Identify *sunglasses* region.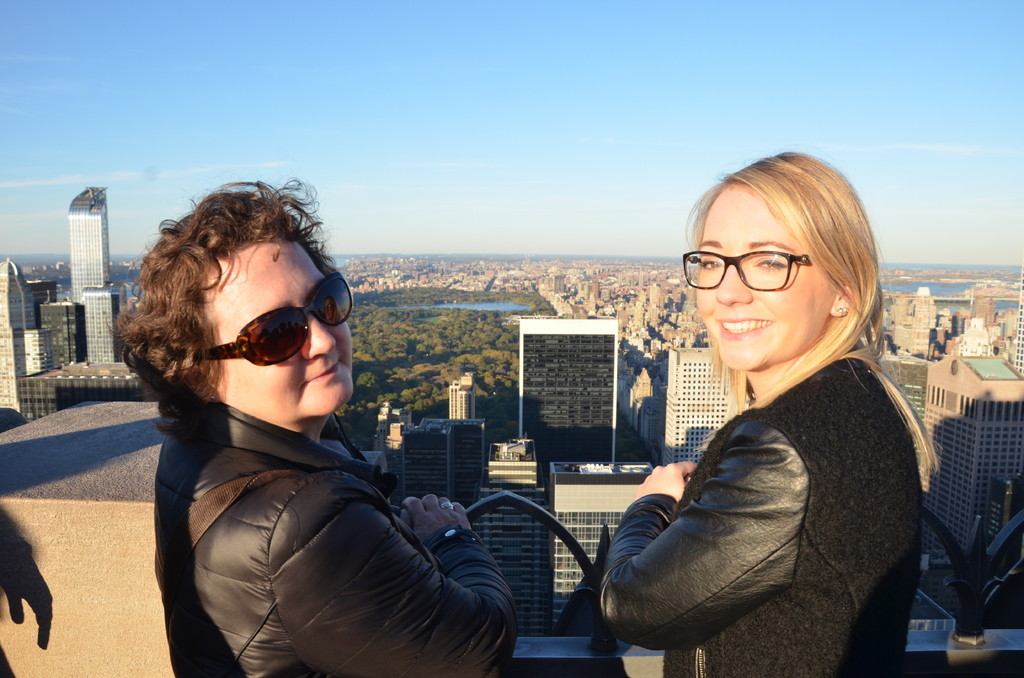
Region: [x1=193, y1=272, x2=353, y2=365].
